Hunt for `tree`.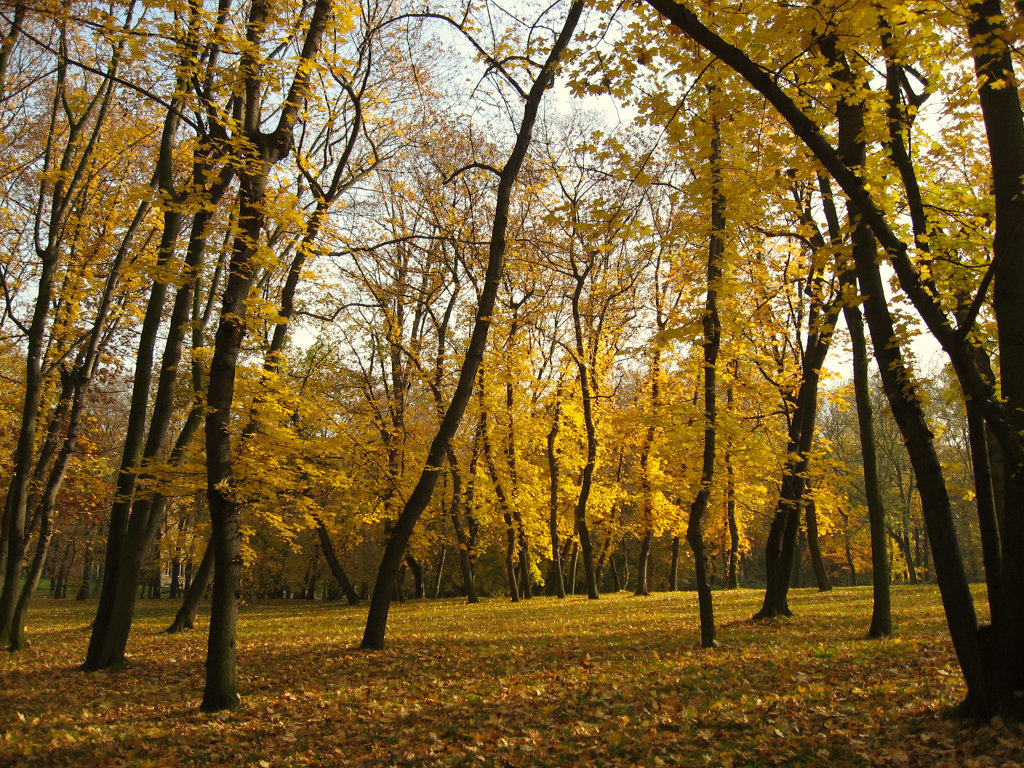
Hunted down at locate(741, 29, 1003, 694).
